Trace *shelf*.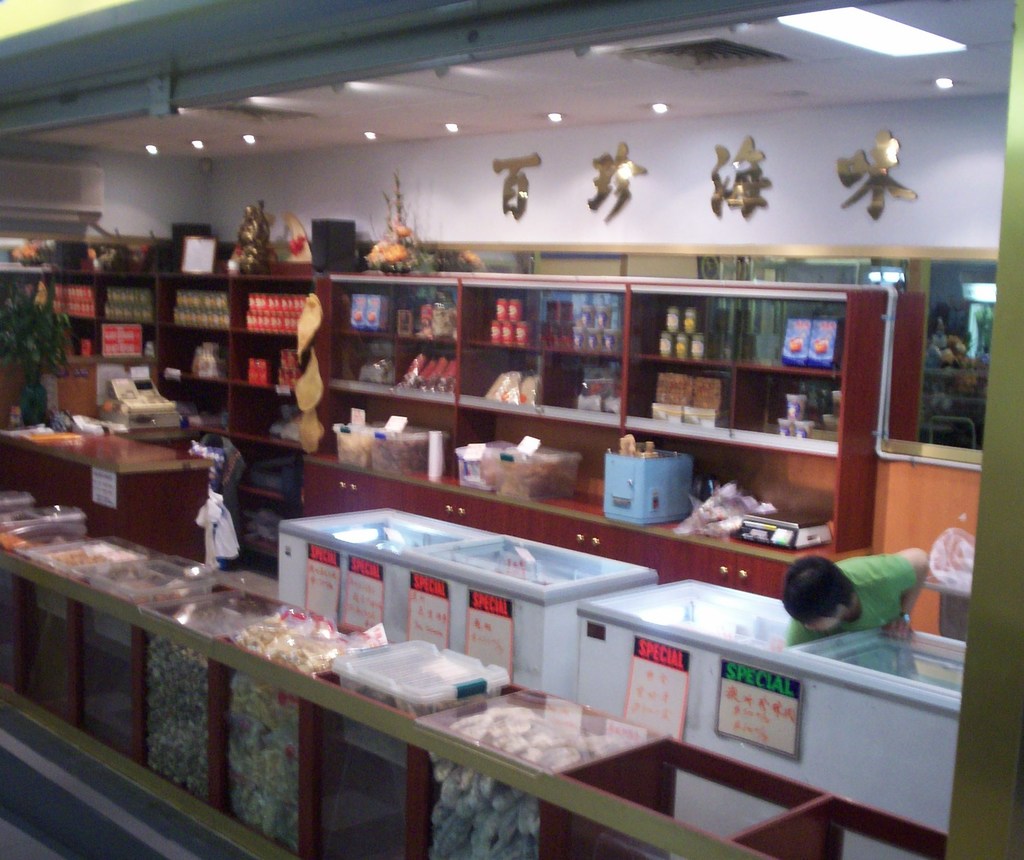
Traced to <bbox>220, 264, 321, 346</bbox>.
